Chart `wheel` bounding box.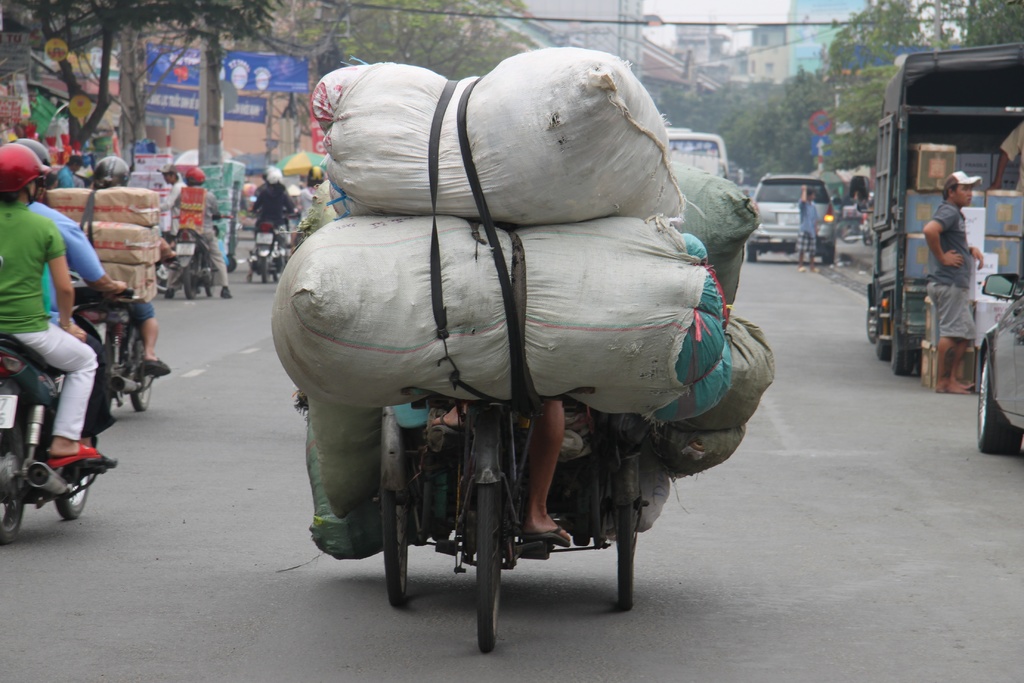
Charted: (x1=475, y1=483, x2=505, y2=657).
